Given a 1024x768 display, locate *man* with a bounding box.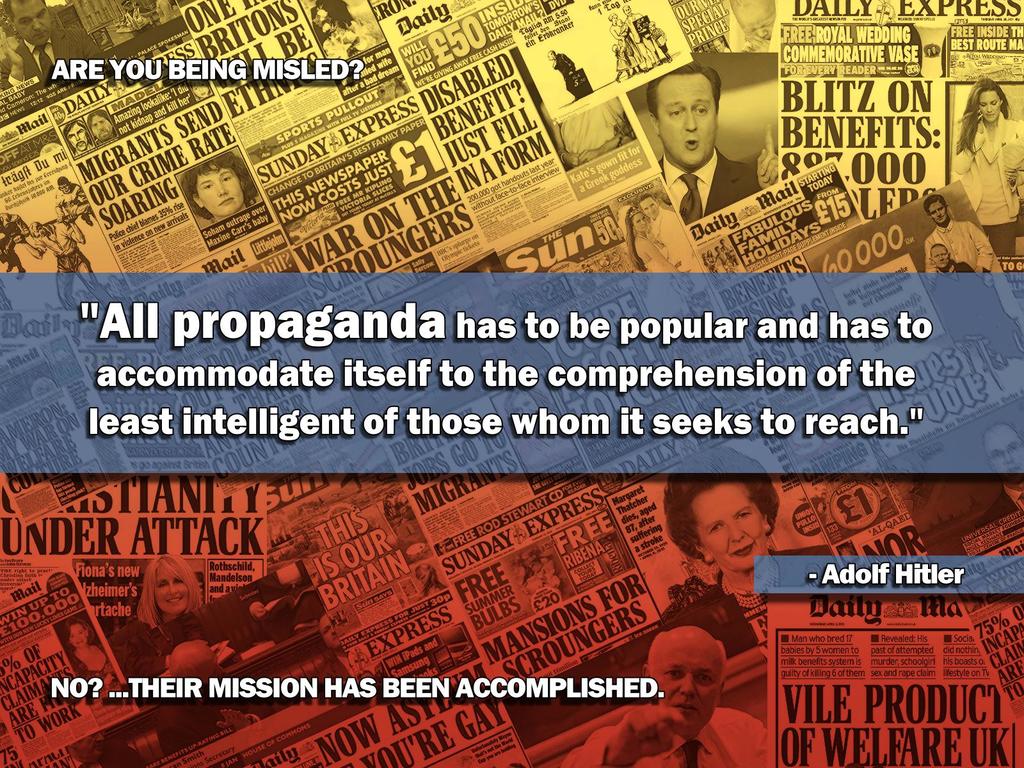
Located: box=[0, 0, 99, 106].
